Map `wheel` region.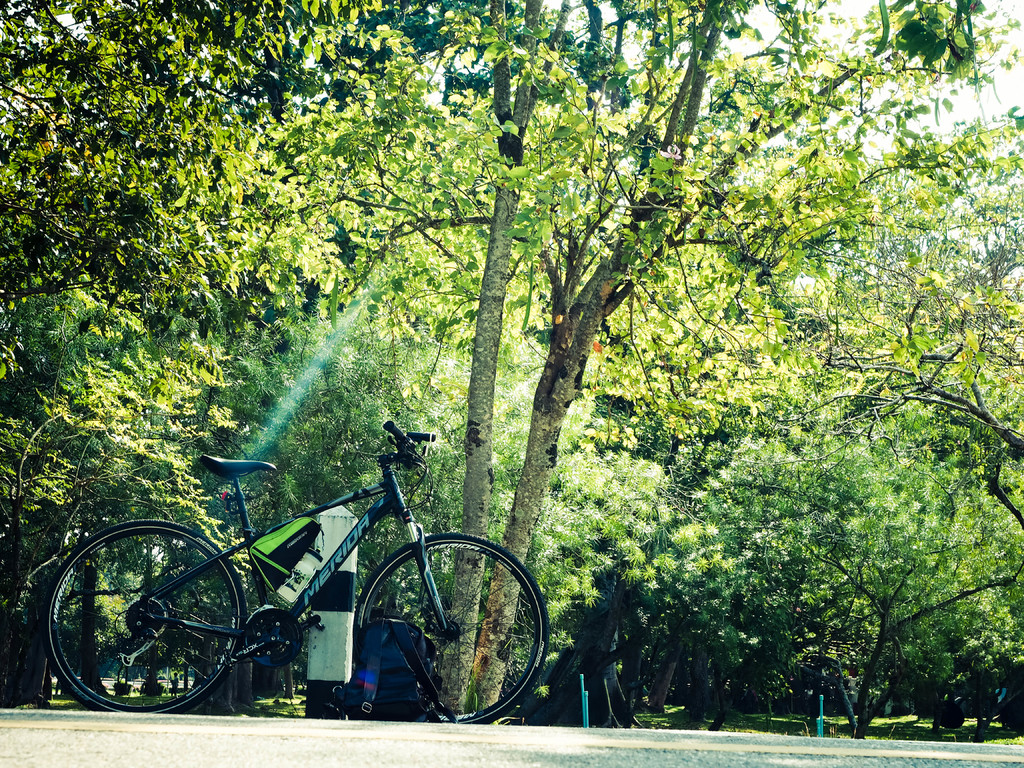
Mapped to (47,519,245,714).
